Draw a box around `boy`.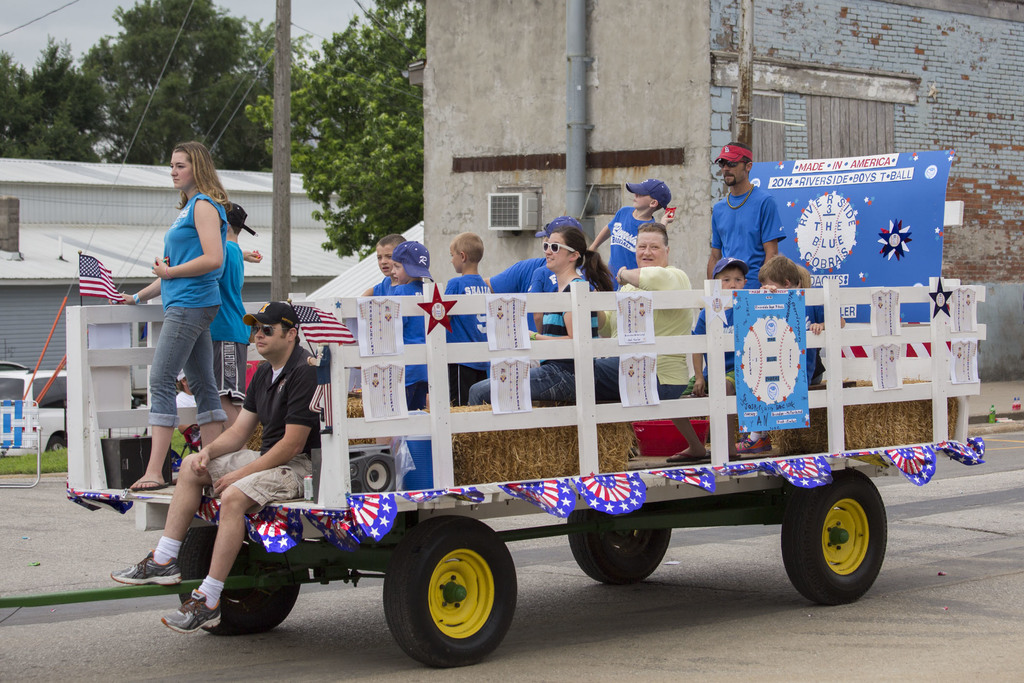
pyautogui.locateOnScreen(124, 201, 266, 436).
